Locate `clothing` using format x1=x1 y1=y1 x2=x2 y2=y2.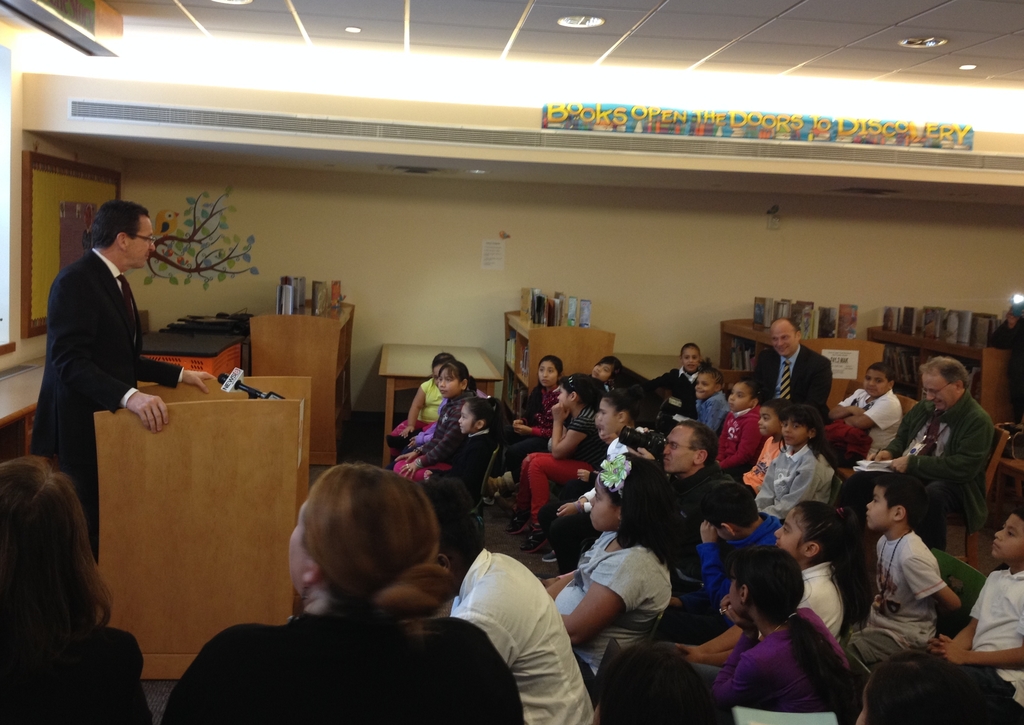
x1=714 y1=604 x2=846 y2=712.
